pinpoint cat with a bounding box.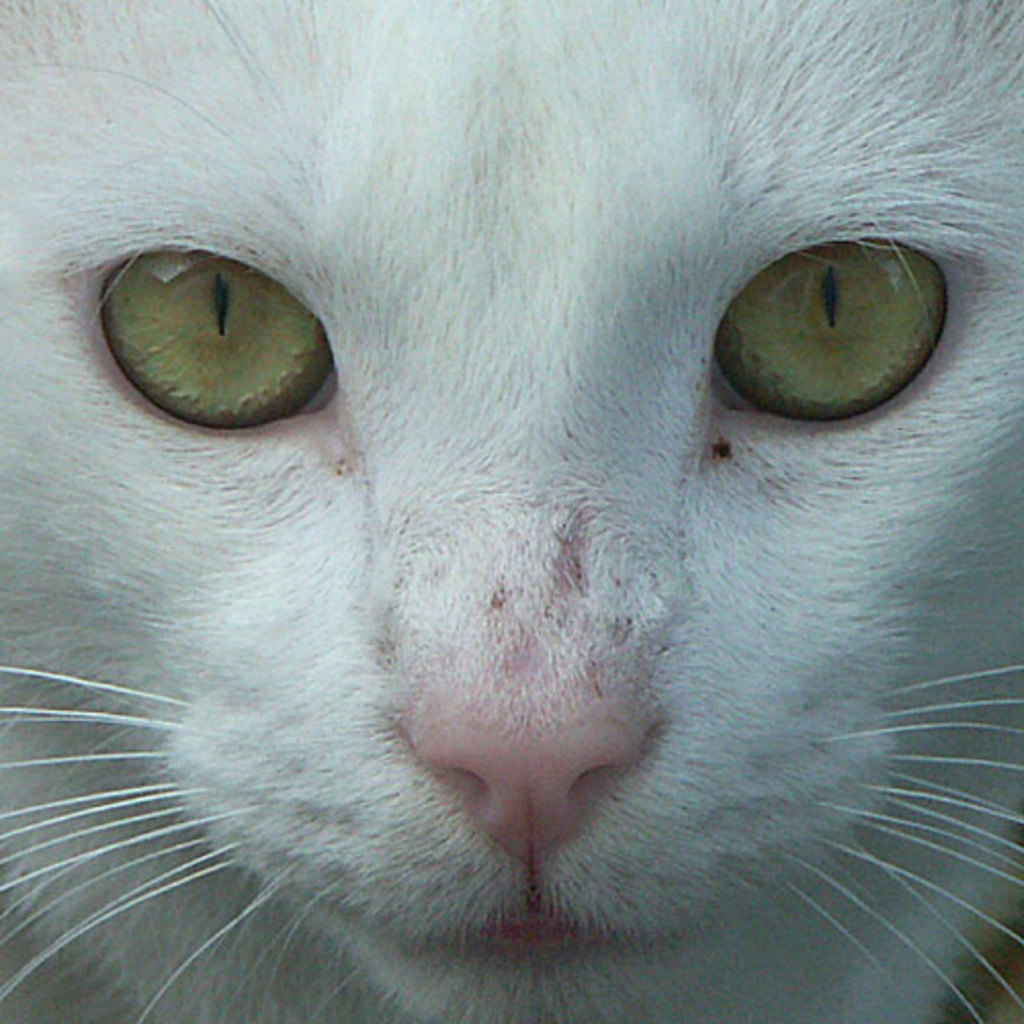
0:2:1023:1023.
